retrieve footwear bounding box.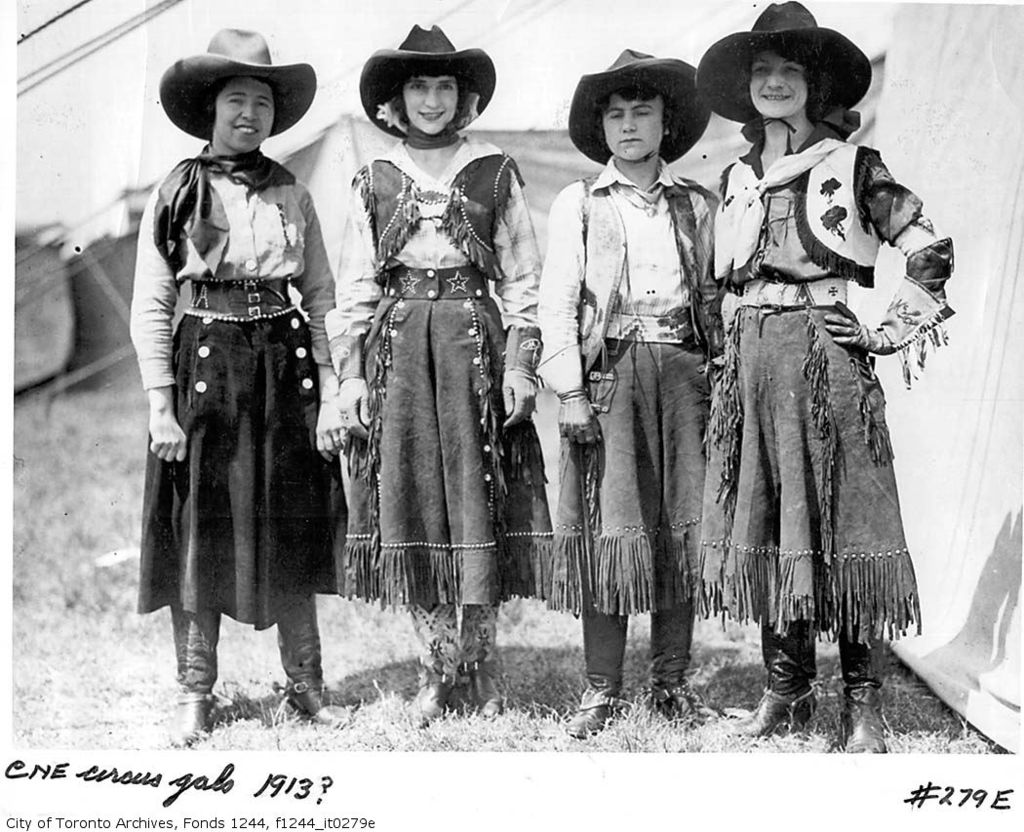
Bounding box: box(651, 676, 718, 751).
